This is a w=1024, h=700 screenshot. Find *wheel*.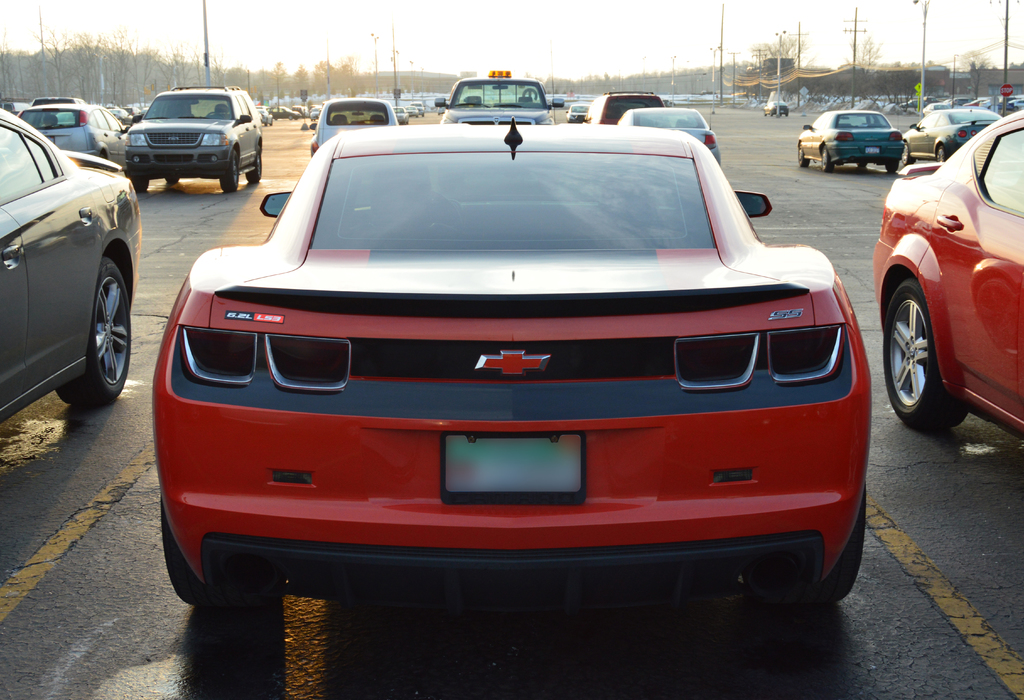
Bounding box: region(901, 142, 913, 166).
